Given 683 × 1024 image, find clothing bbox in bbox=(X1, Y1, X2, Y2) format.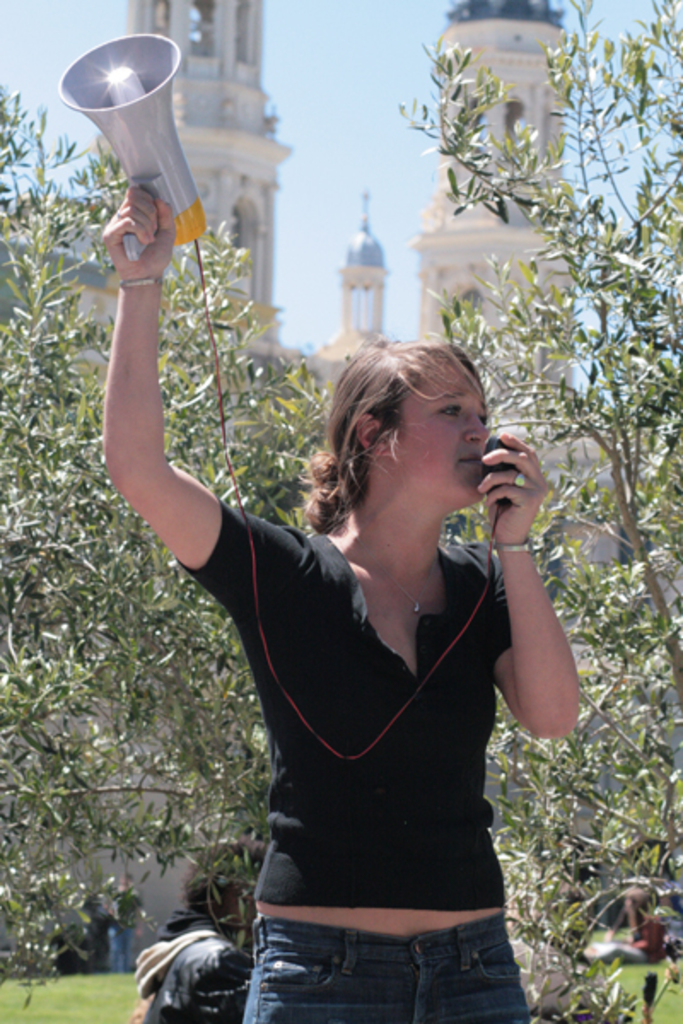
bbox=(176, 493, 511, 1022).
